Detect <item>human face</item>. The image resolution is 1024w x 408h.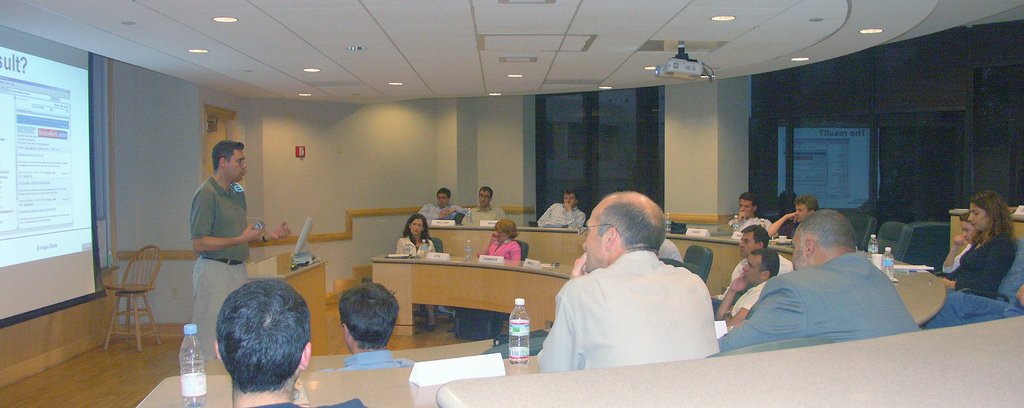
{"left": 409, "top": 218, "right": 422, "bottom": 234}.
